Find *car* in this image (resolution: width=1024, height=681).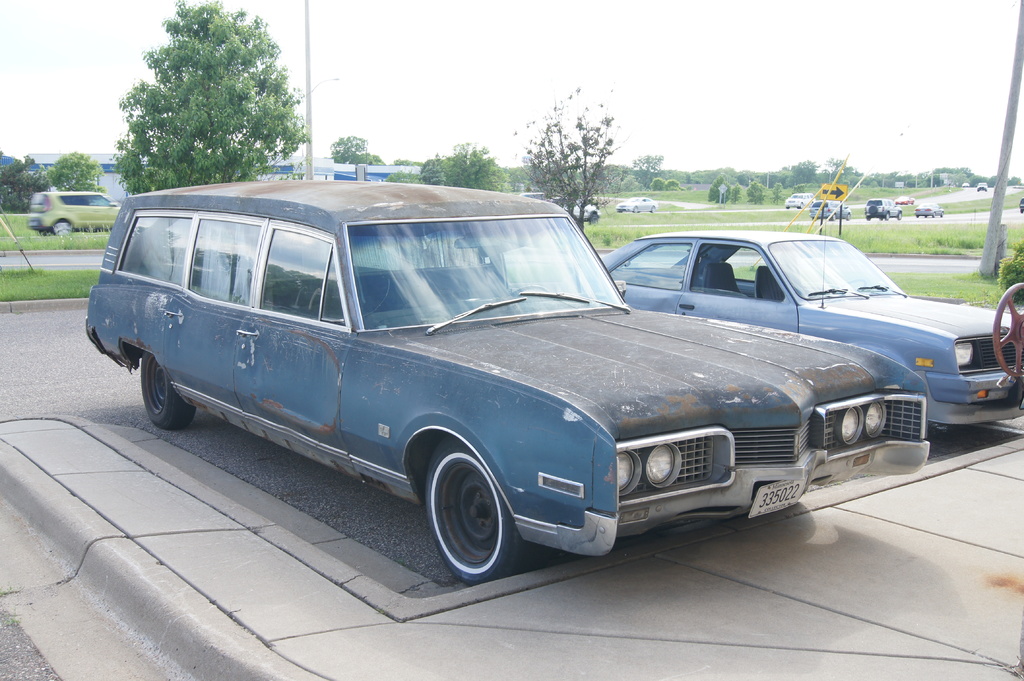
Rect(99, 204, 942, 598).
